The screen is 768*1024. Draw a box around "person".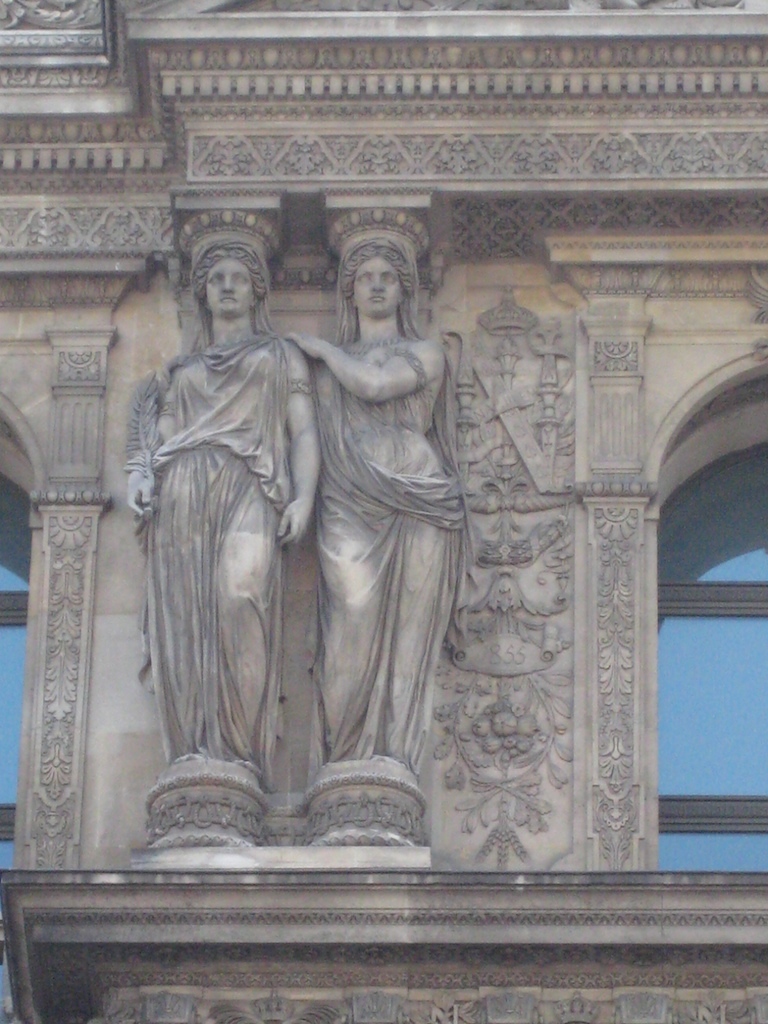
280,235,466,778.
